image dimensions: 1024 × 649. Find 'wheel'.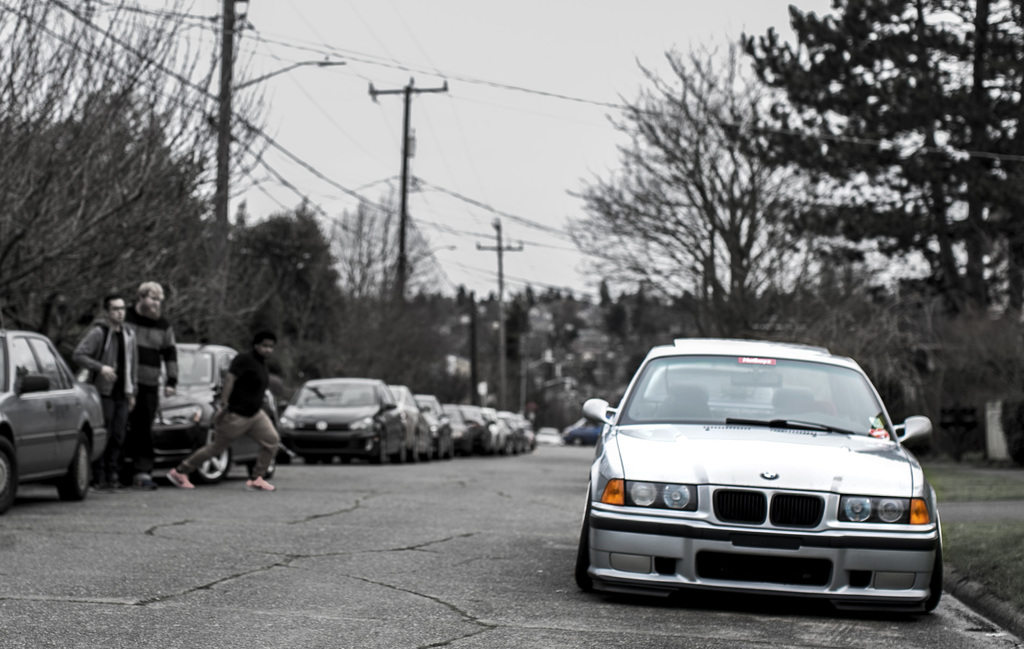
pyautogui.locateOnScreen(417, 428, 433, 460).
